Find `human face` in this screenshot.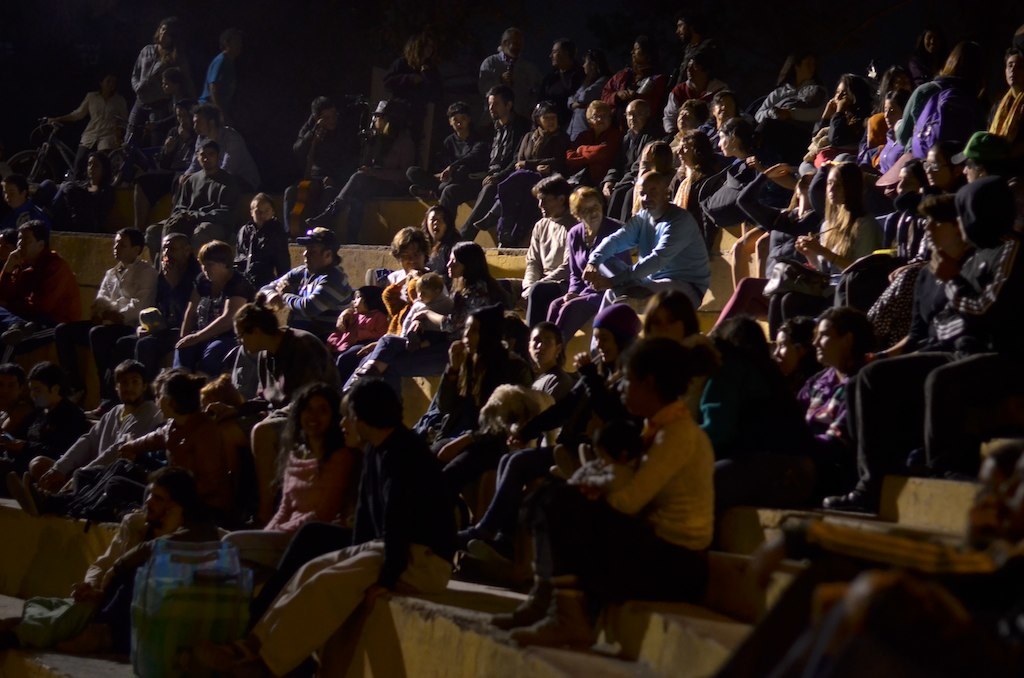
The bounding box for `human face` is 530, 336, 556, 364.
